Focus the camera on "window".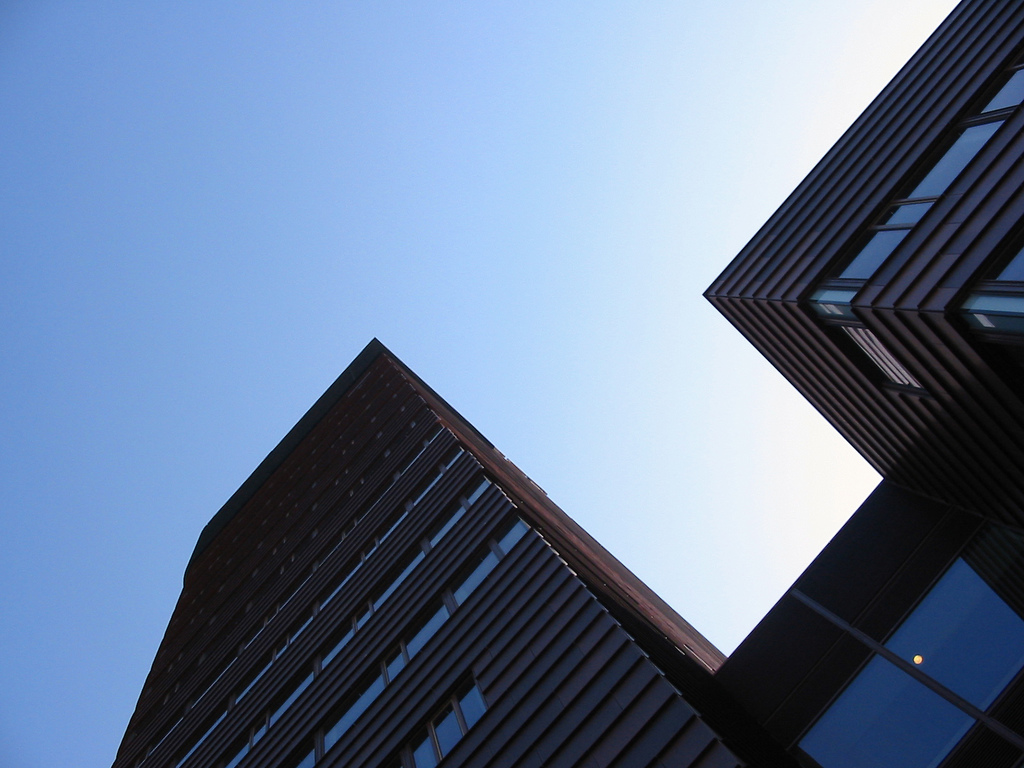
Focus region: (955,244,1023,331).
